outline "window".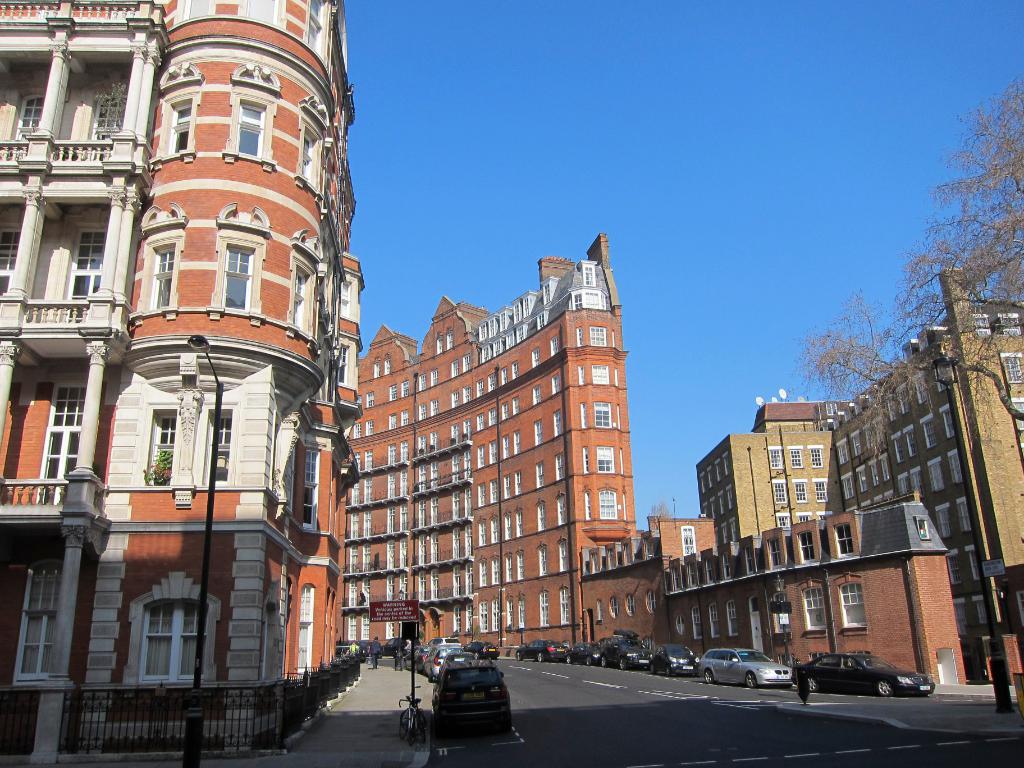
Outline: (left=219, top=84, right=275, bottom=172).
